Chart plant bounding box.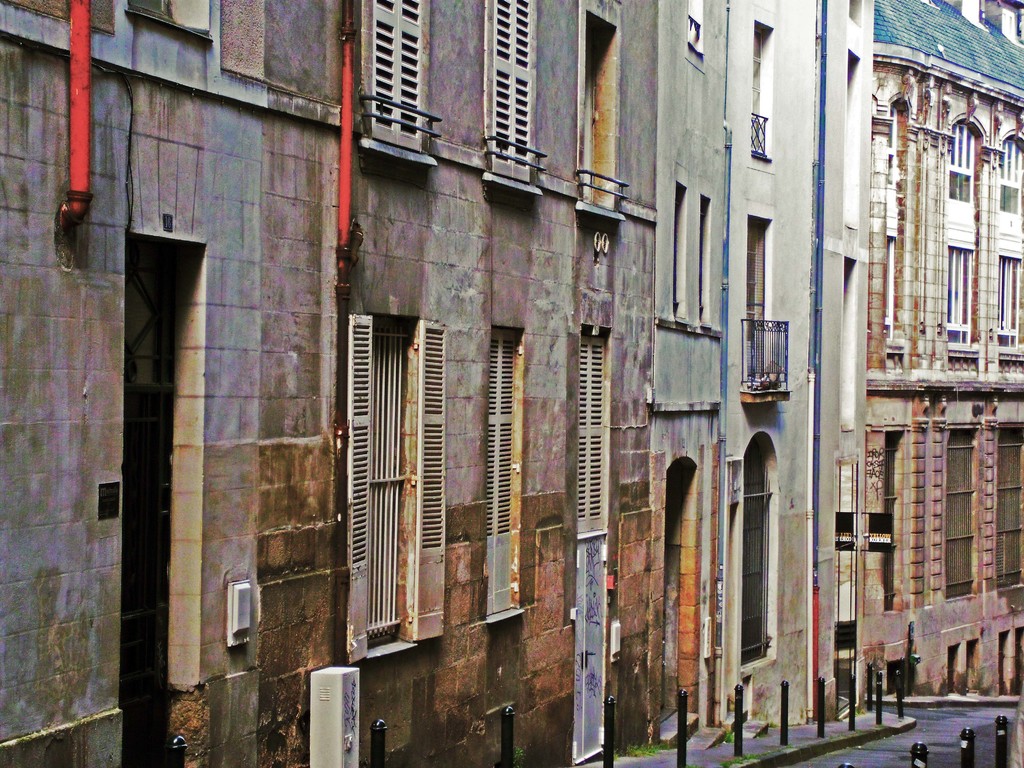
Charted: 723/728/737/746.
